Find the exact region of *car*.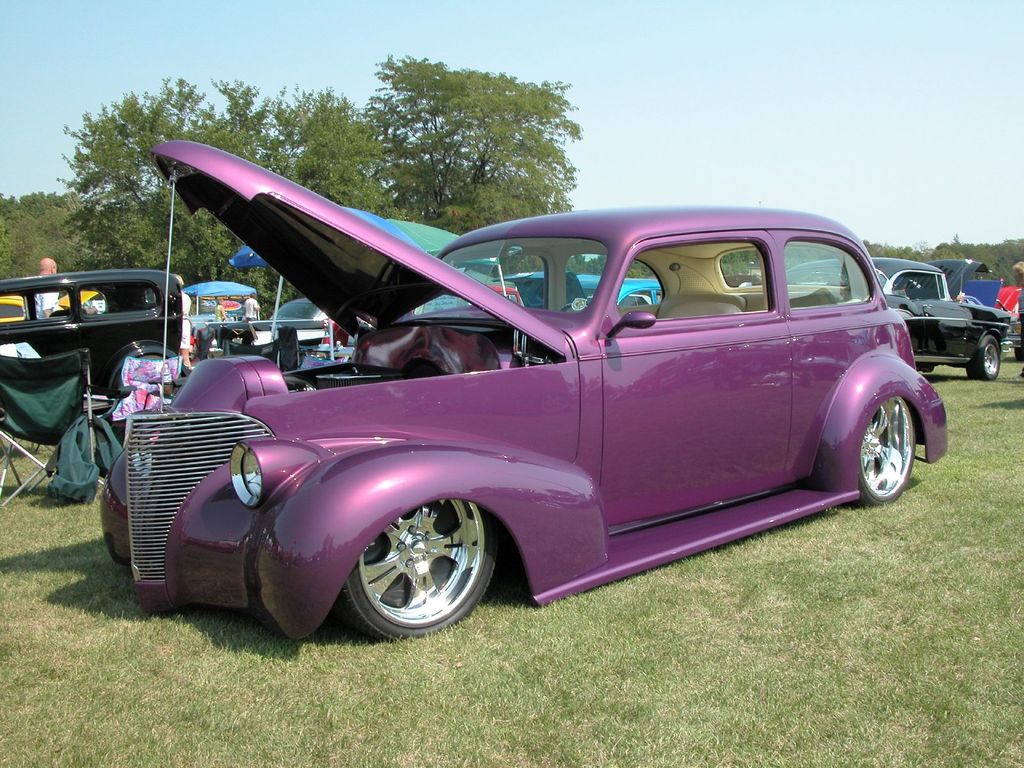
Exact region: {"left": 228, "top": 209, "right": 461, "bottom": 360}.
